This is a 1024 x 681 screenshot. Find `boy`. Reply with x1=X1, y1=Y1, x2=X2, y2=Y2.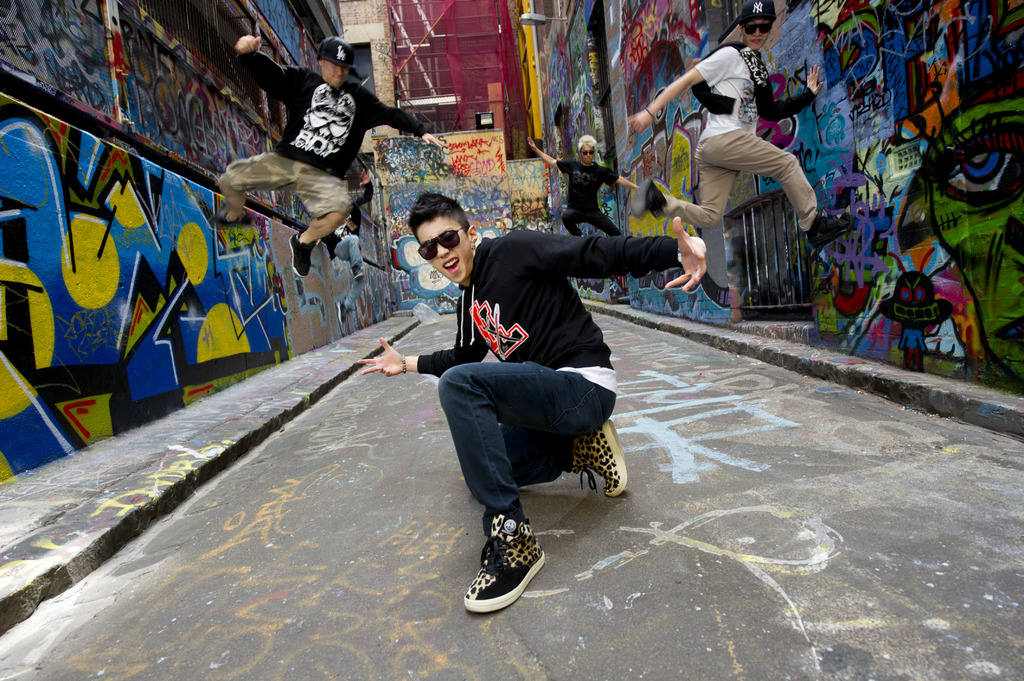
x1=528, y1=136, x2=639, y2=239.
